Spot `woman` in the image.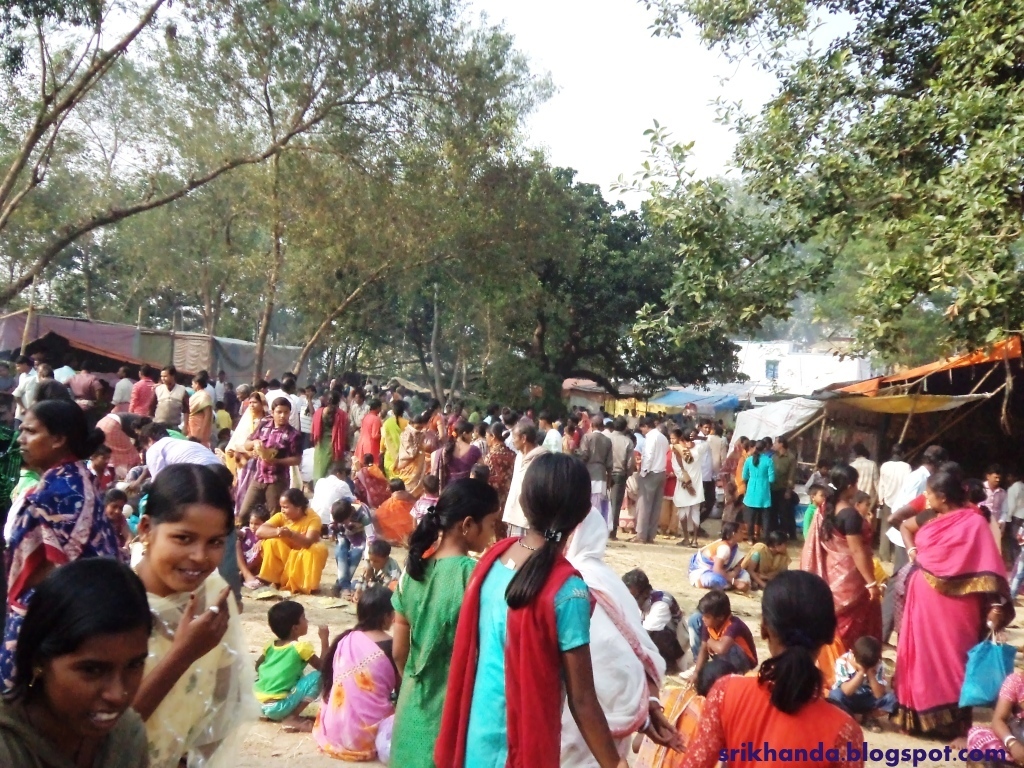
`woman` found at 0, 400, 119, 693.
